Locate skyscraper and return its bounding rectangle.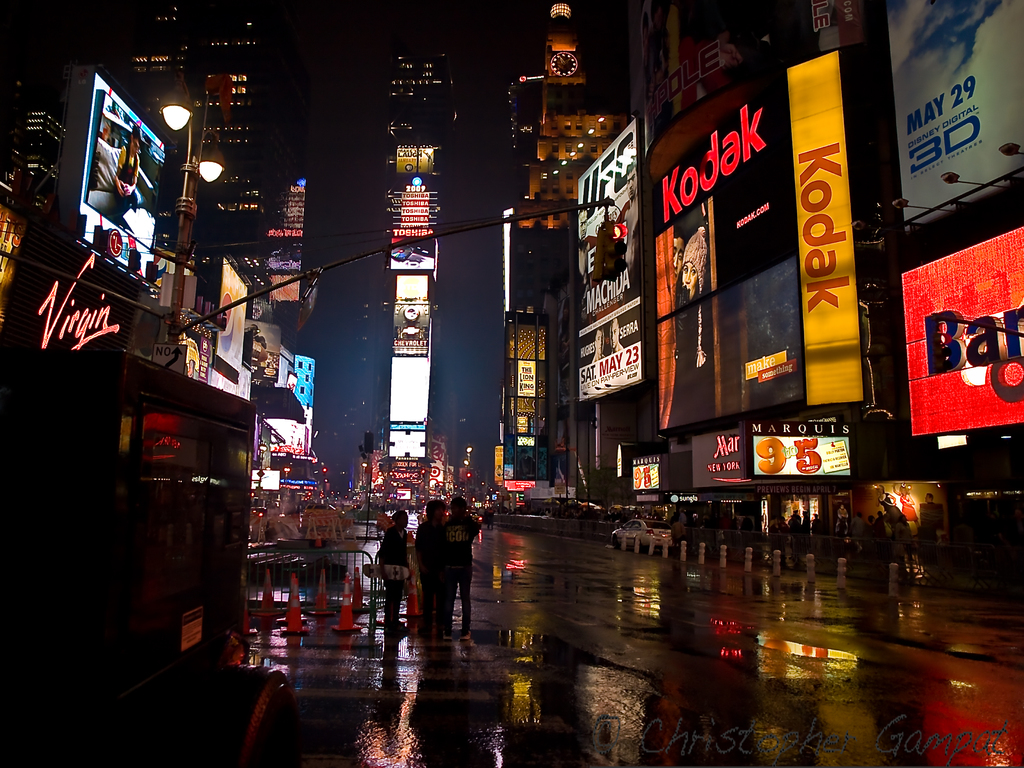
[x1=502, y1=22, x2=620, y2=230].
